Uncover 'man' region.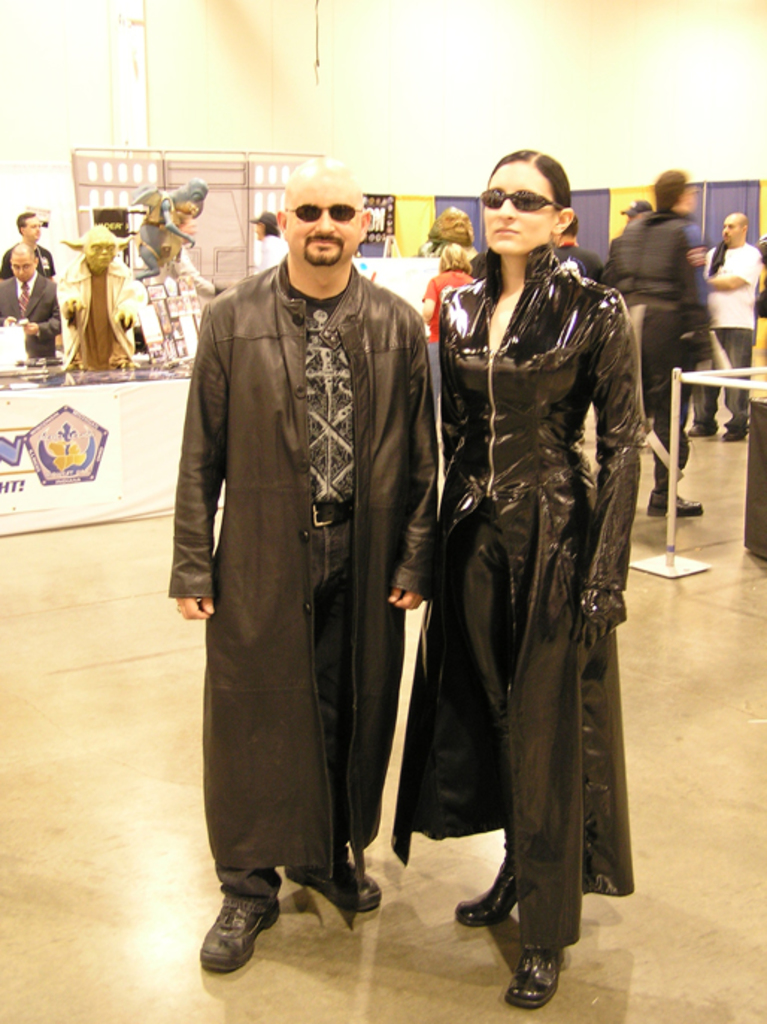
Uncovered: [176, 152, 467, 960].
